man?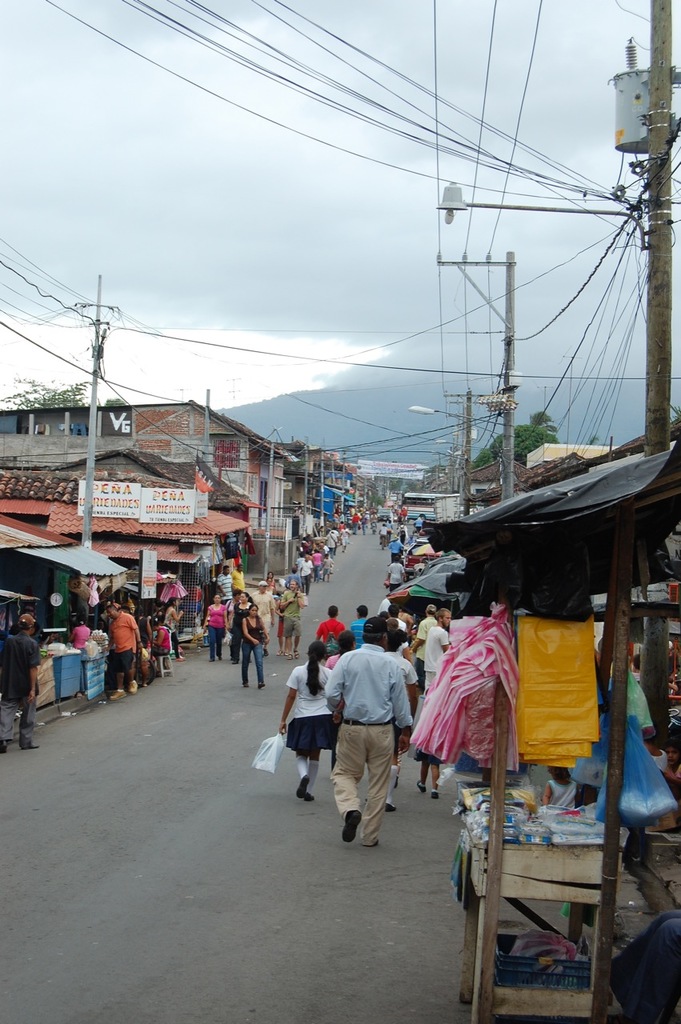
box=[231, 562, 249, 598]
